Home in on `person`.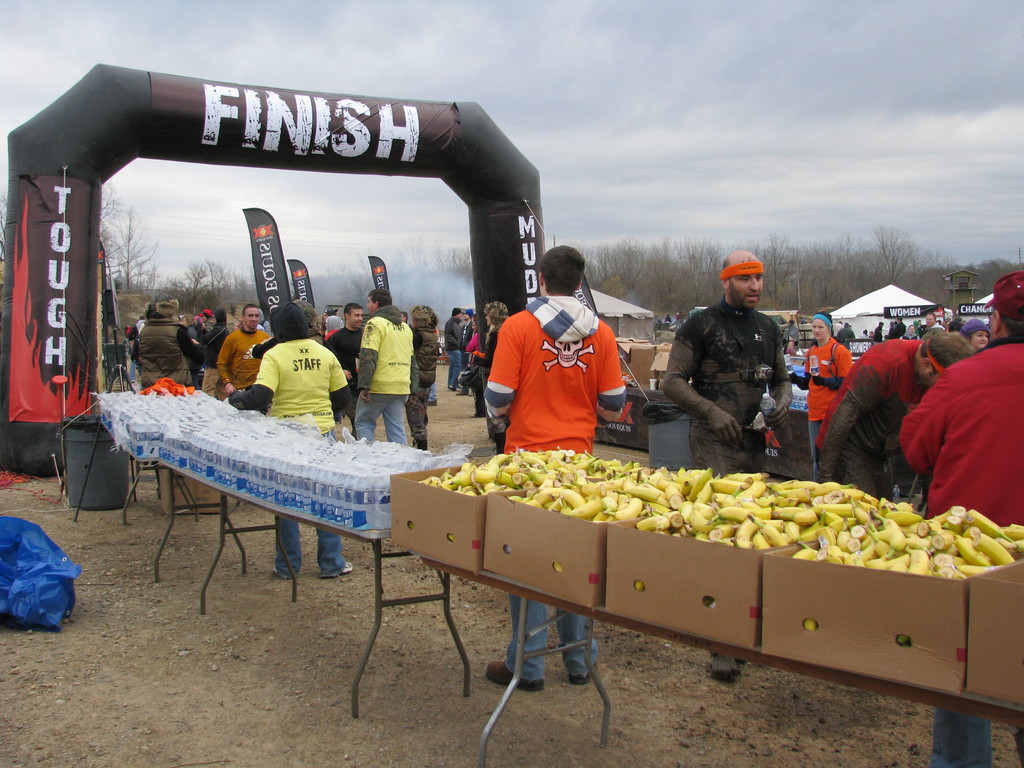
Homed in at 664, 246, 794, 678.
